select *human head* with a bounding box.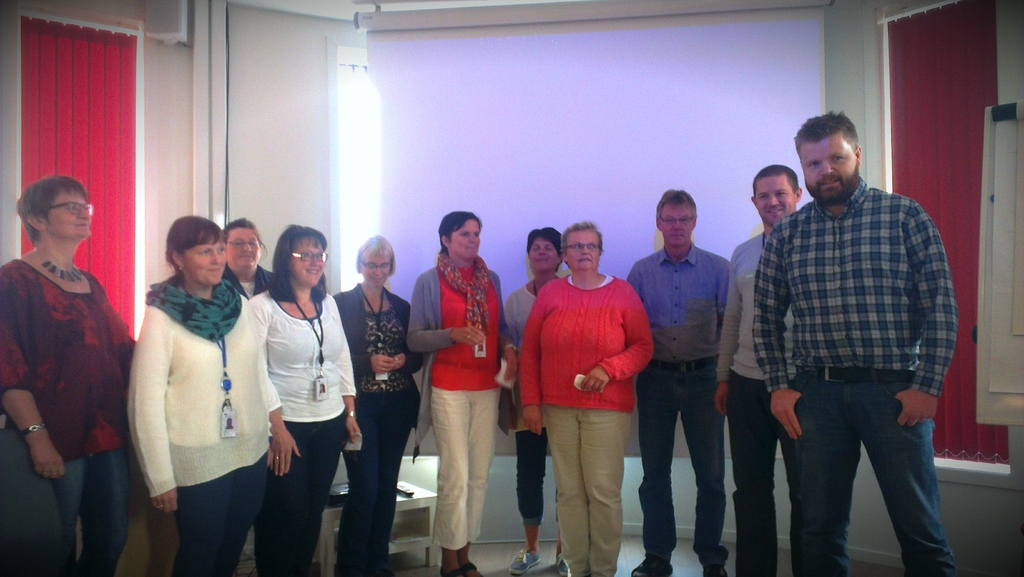
<region>435, 212, 485, 256</region>.
